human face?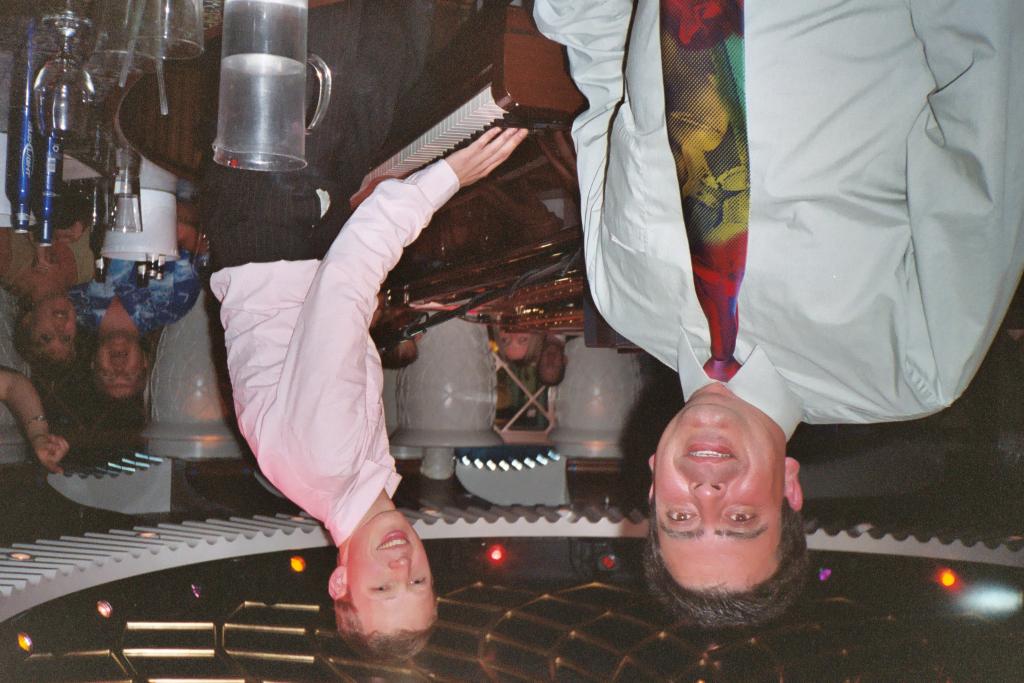
{"x1": 343, "y1": 507, "x2": 431, "y2": 632}
